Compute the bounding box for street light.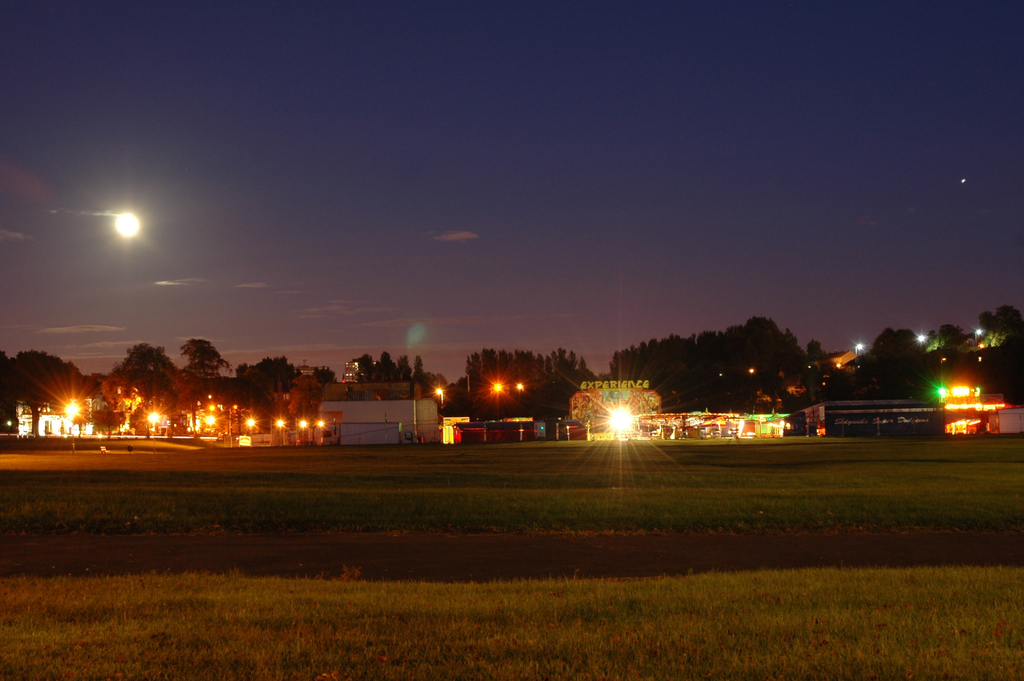
[230,404,236,445].
